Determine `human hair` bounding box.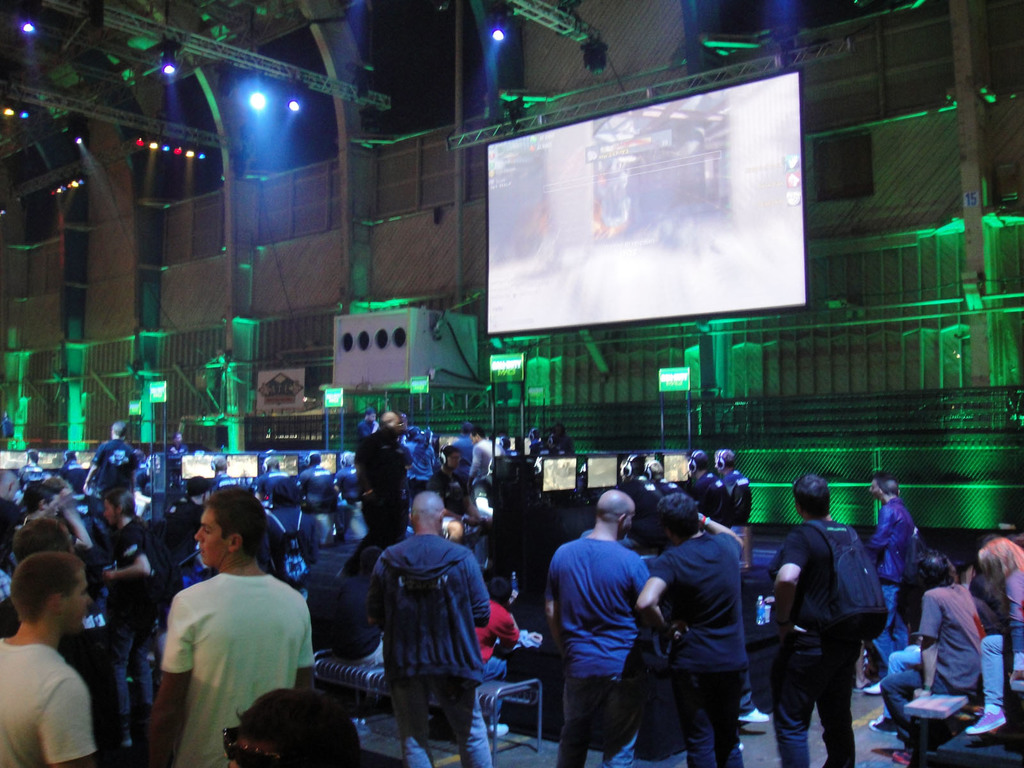
Determined: <bbox>107, 488, 138, 524</bbox>.
